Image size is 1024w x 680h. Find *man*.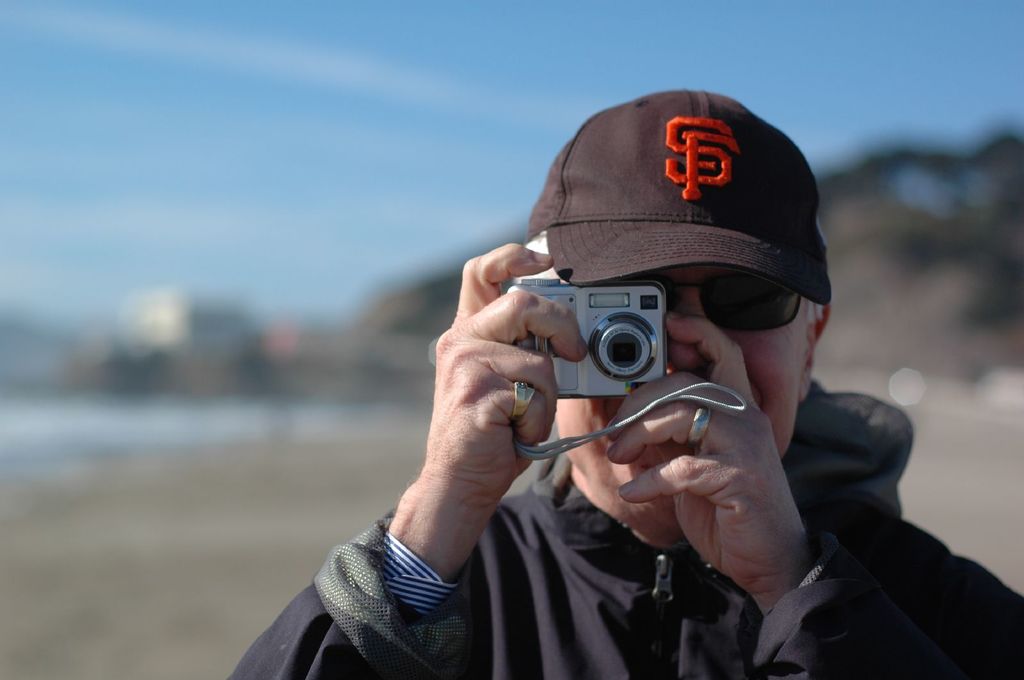
box(280, 79, 965, 666).
